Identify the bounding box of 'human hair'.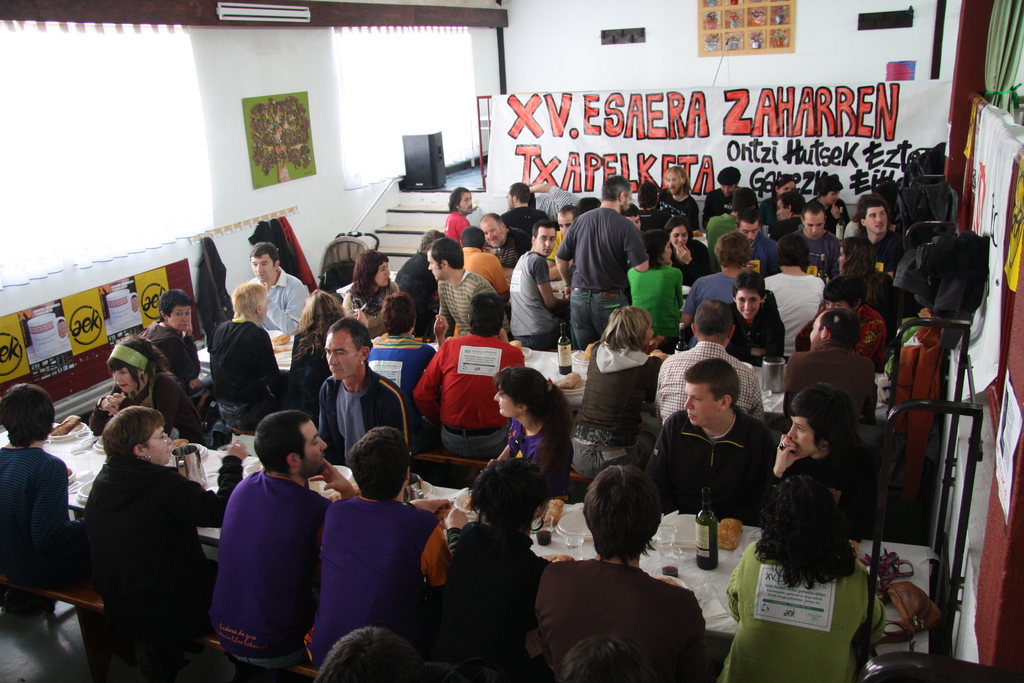
<box>685,358,740,410</box>.
